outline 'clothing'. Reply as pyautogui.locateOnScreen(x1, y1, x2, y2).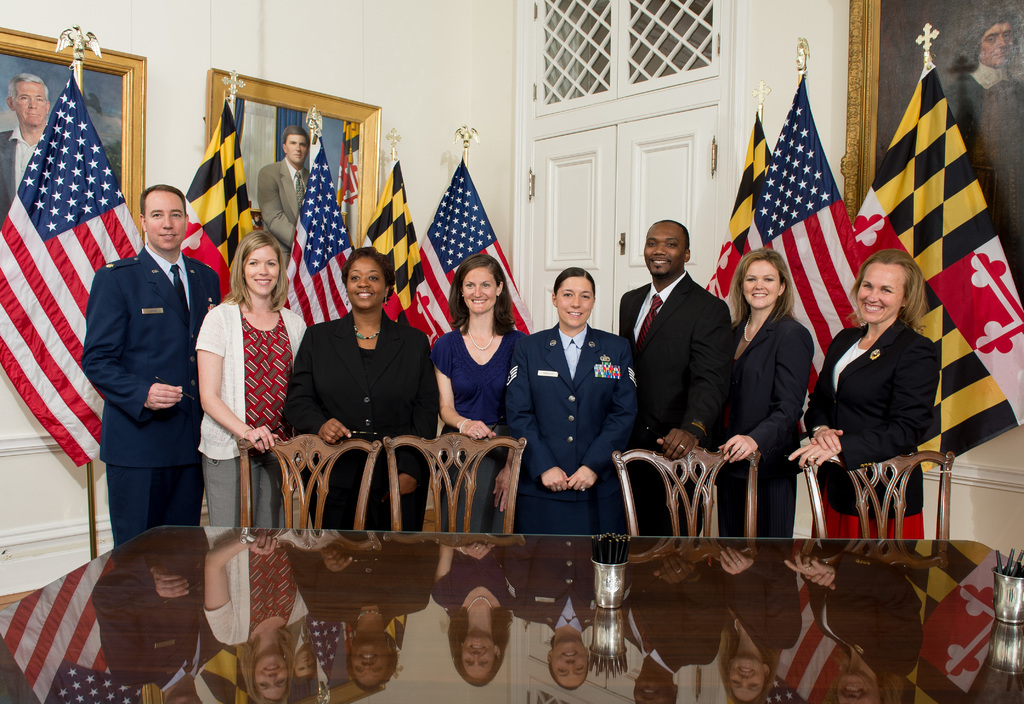
pyautogui.locateOnScreen(430, 326, 530, 537).
